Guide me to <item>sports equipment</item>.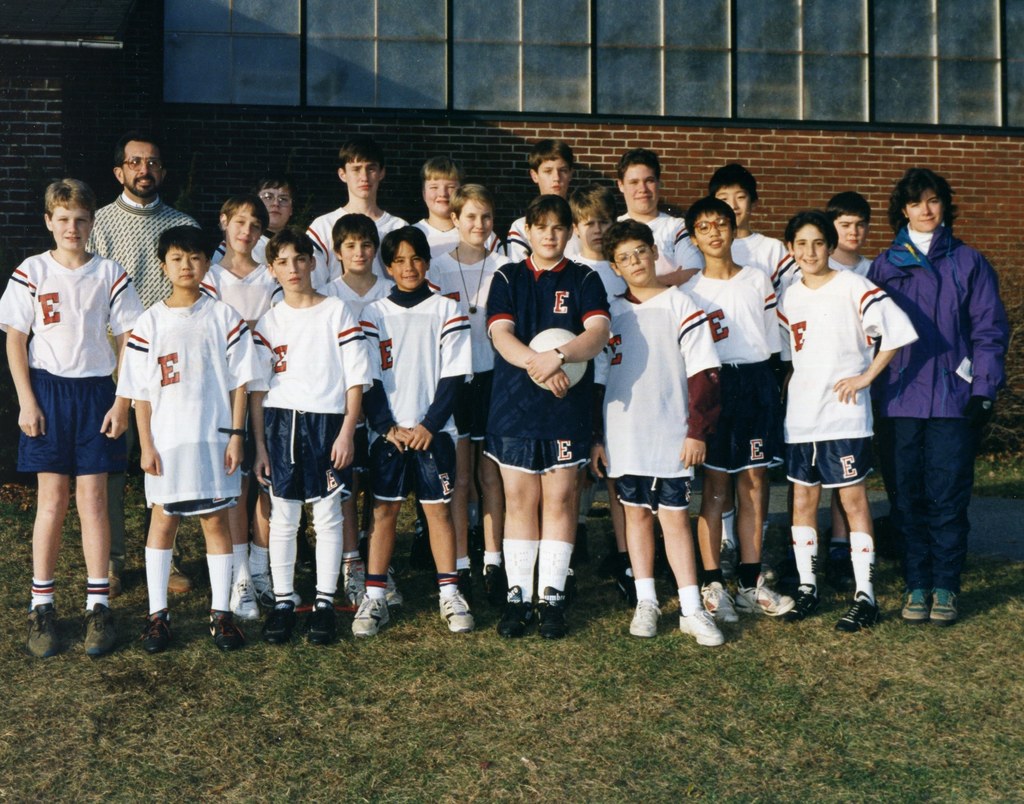
Guidance: <region>170, 557, 193, 590</region>.
